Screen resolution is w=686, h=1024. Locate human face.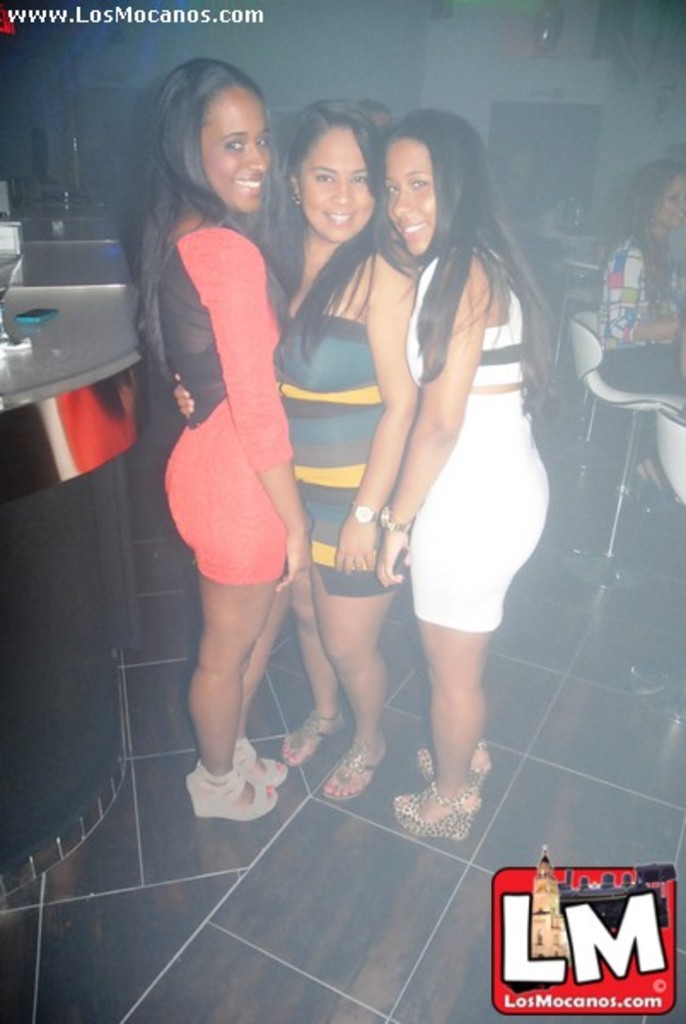
rect(208, 87, 266, 213).
